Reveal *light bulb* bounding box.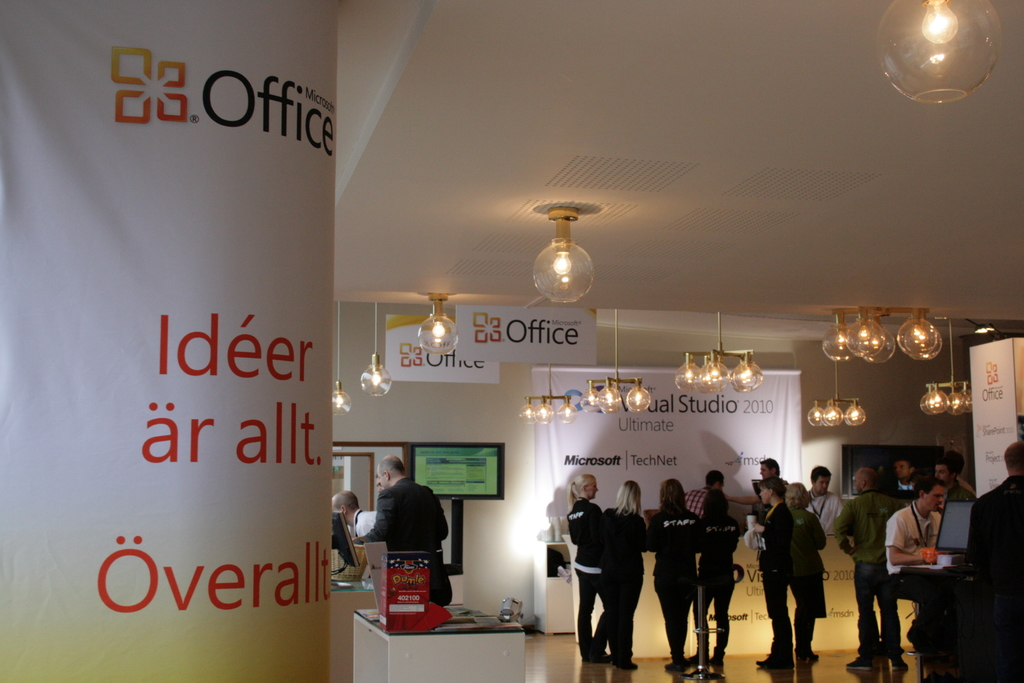
Revealed: bbox=(604, 397, 613, 404).
